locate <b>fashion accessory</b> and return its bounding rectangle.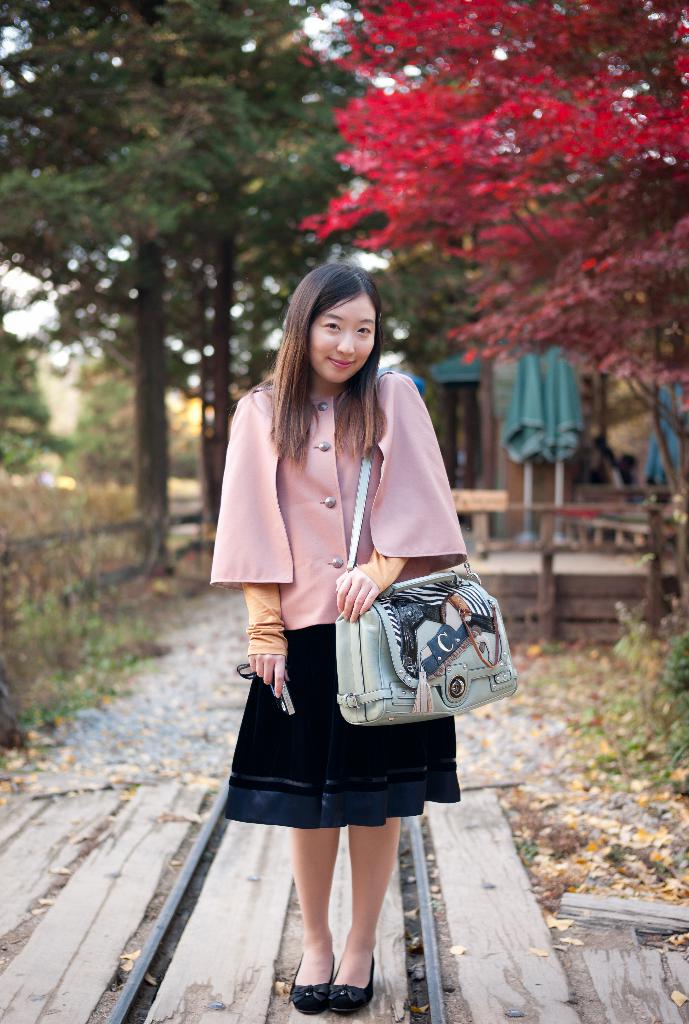
box=[289, 950, 333, 1015].
